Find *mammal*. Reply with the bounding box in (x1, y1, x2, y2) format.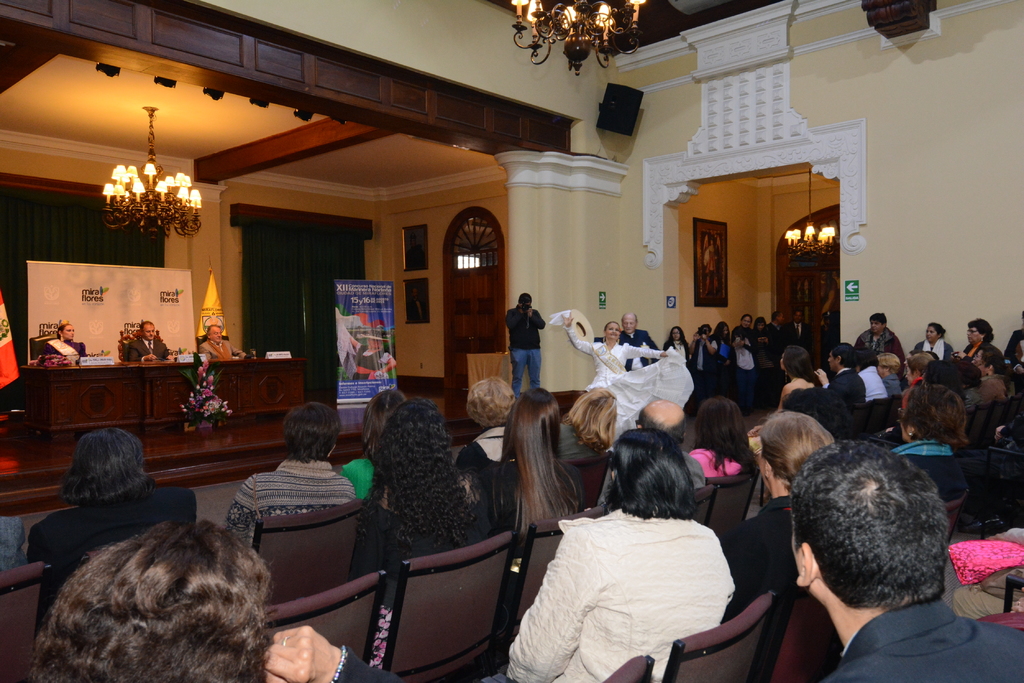
(127, 322, 179, 361).
